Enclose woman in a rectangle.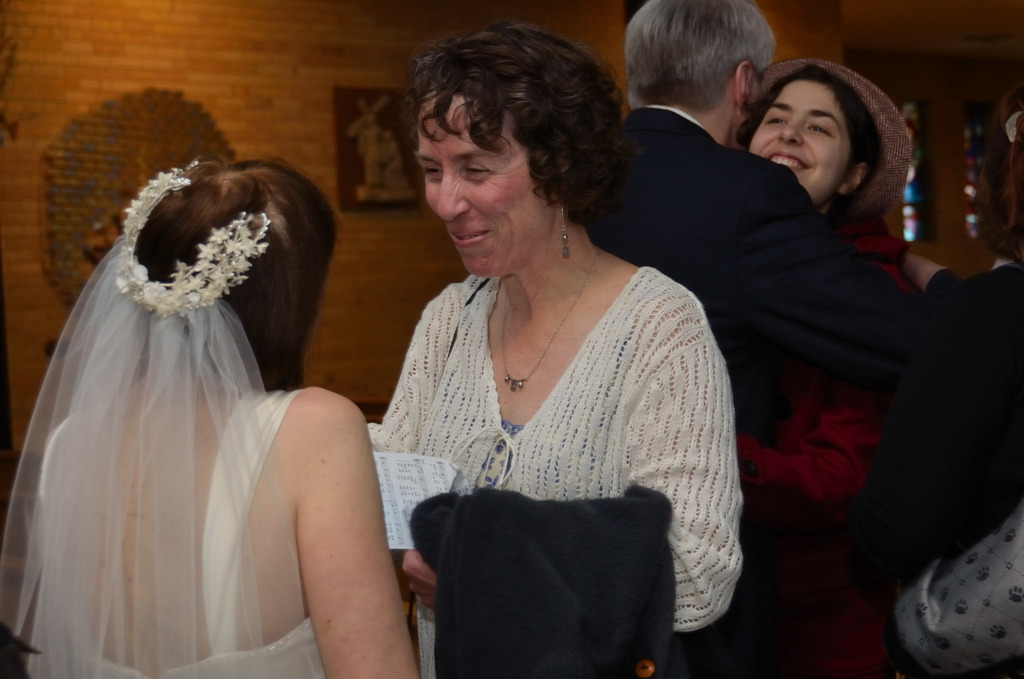
bbox(735, 56, 918, 678).
